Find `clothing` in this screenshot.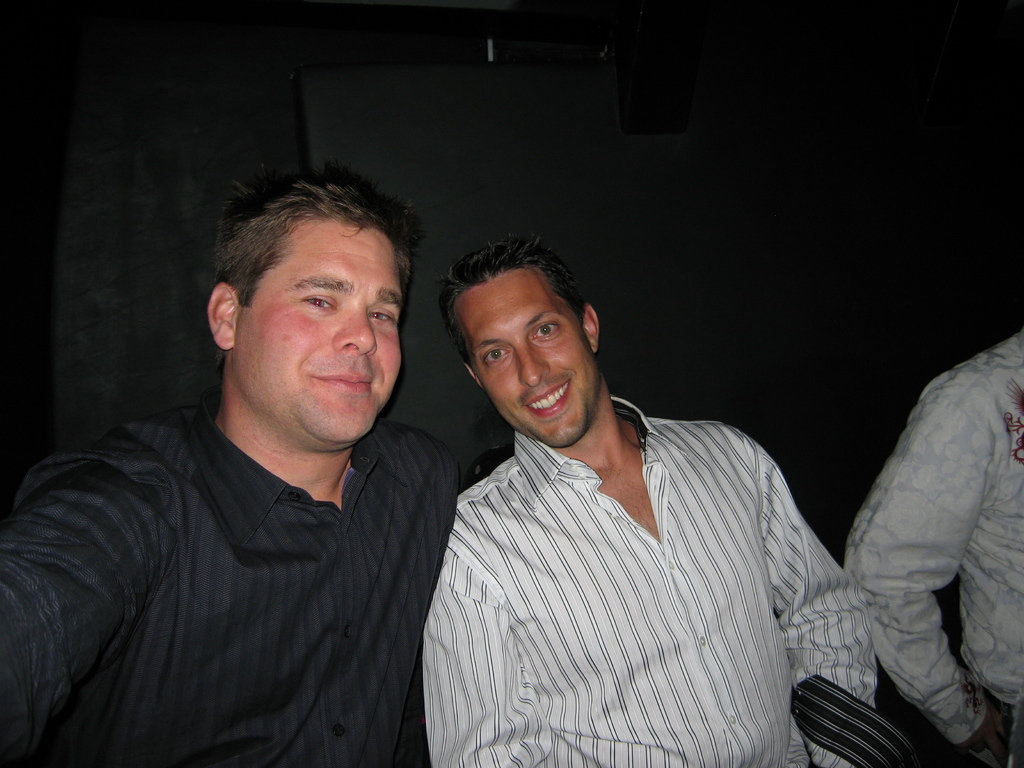
The bounding box for `clothing` is (420,349,883,767).
